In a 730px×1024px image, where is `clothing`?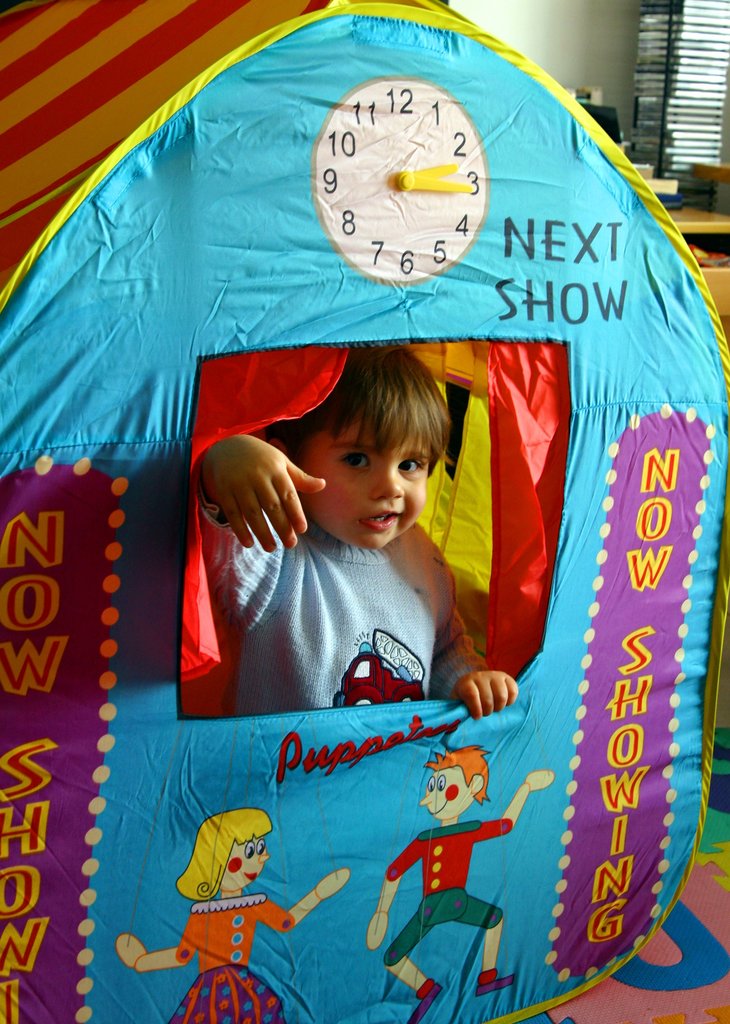
206,521,500,701.
